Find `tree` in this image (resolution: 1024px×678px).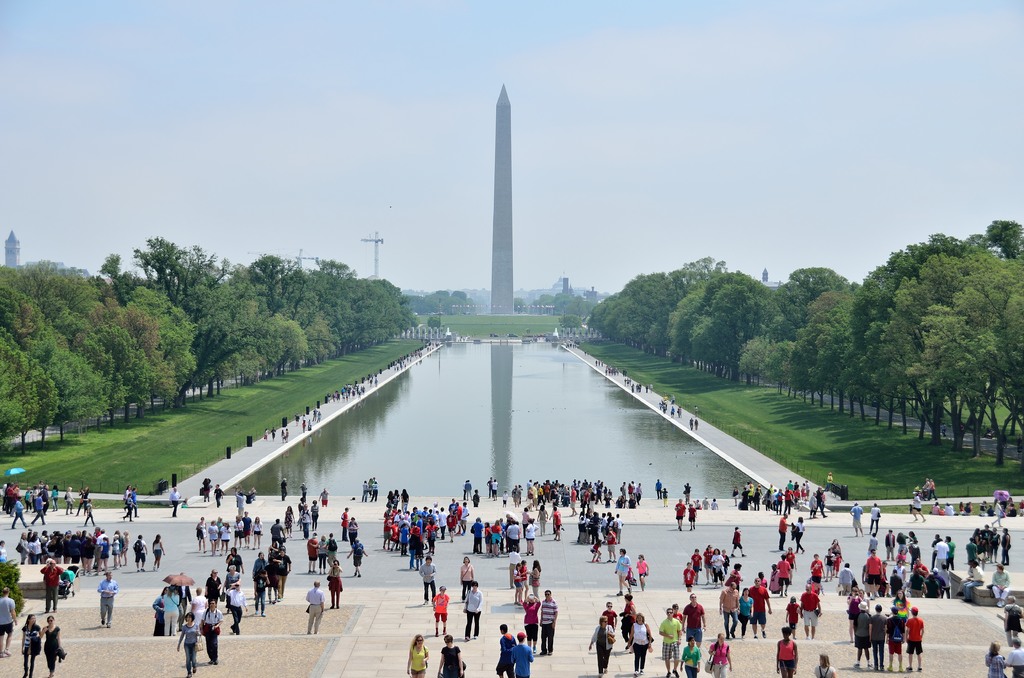
<box>681,253,729,290</box>.
